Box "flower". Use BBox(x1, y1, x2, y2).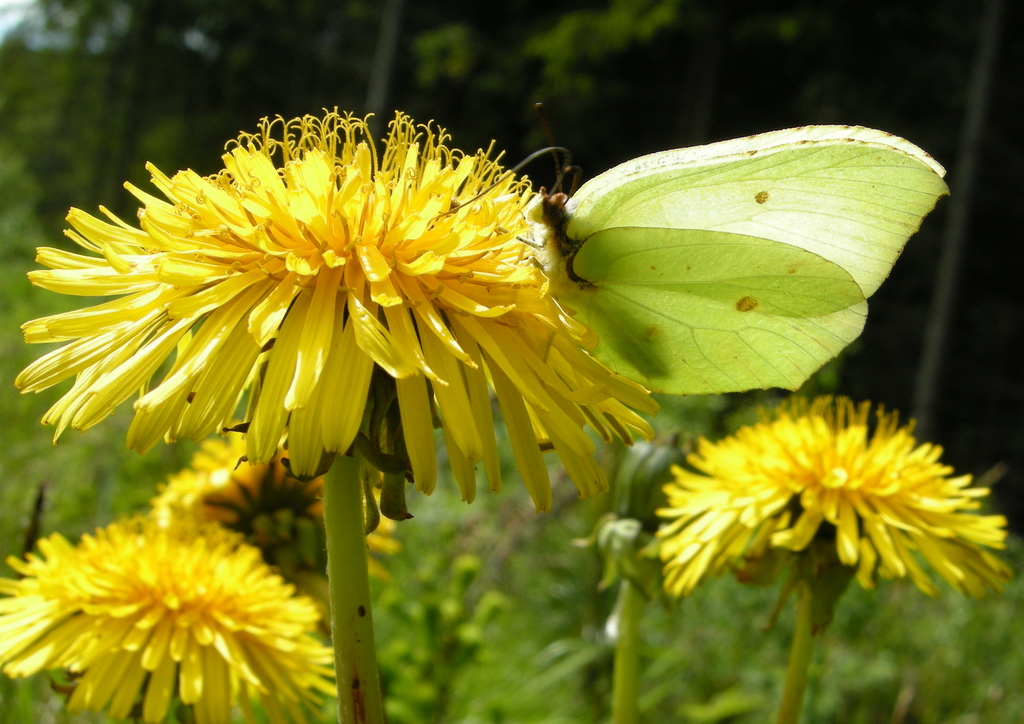
BBox(641, 392, 1009, 600).
